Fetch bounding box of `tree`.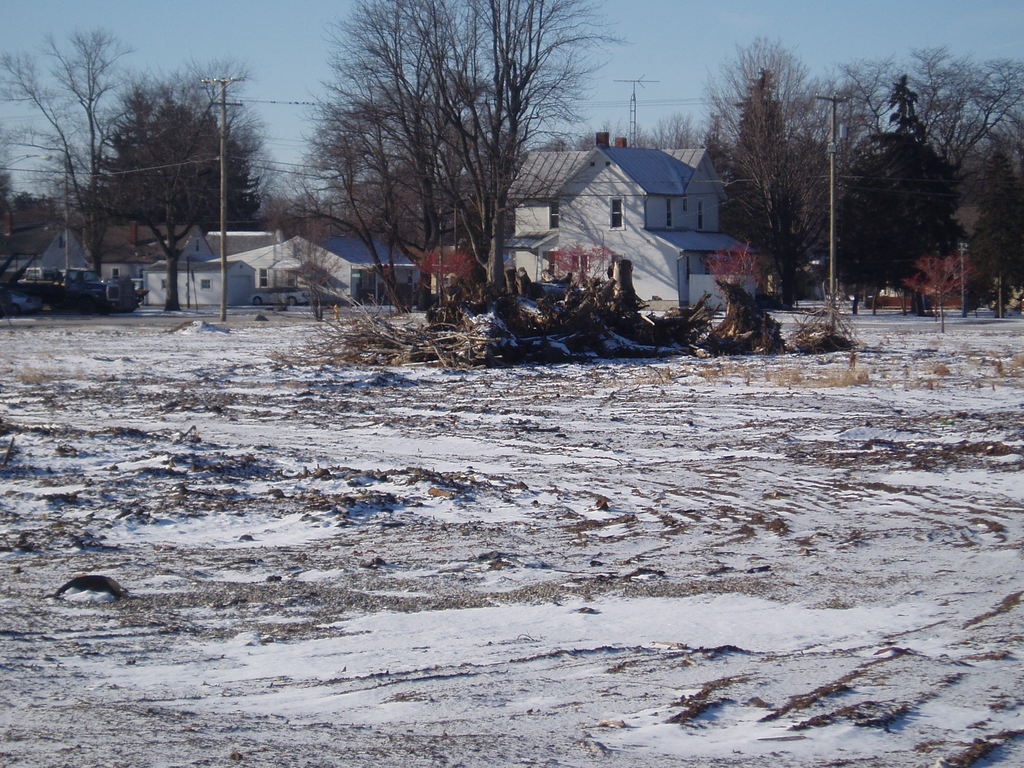
Bbox: left=2, top=25, right=154, bottom=278.
